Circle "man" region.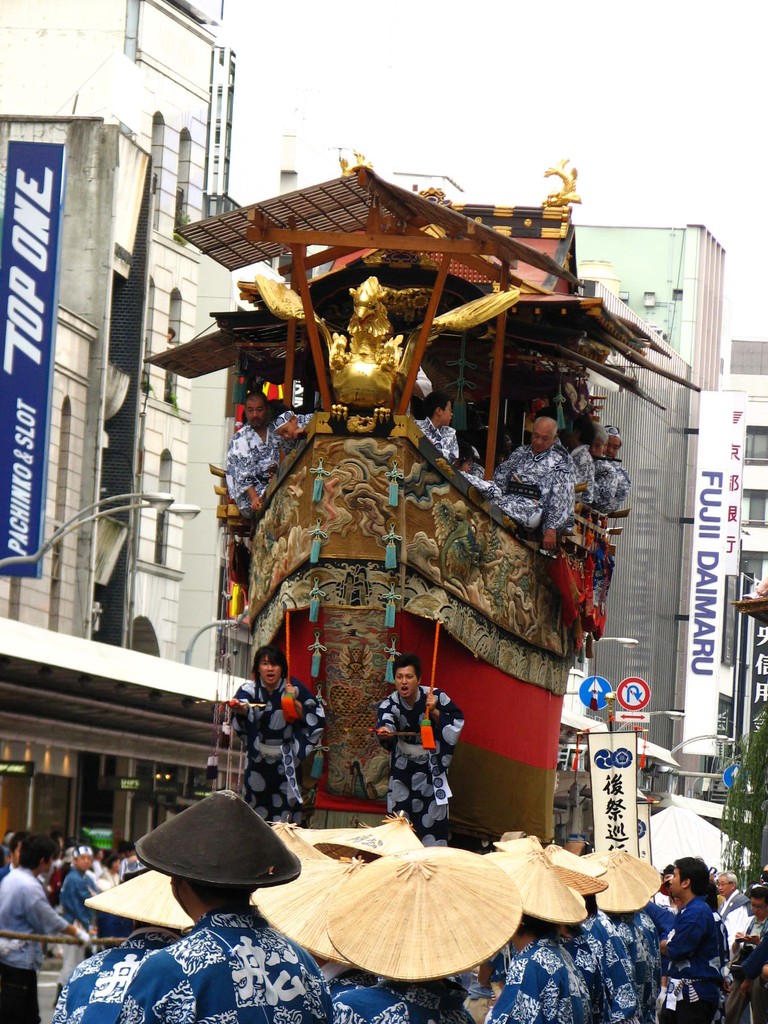
Region: bbox(713, 867, 746, 939).
